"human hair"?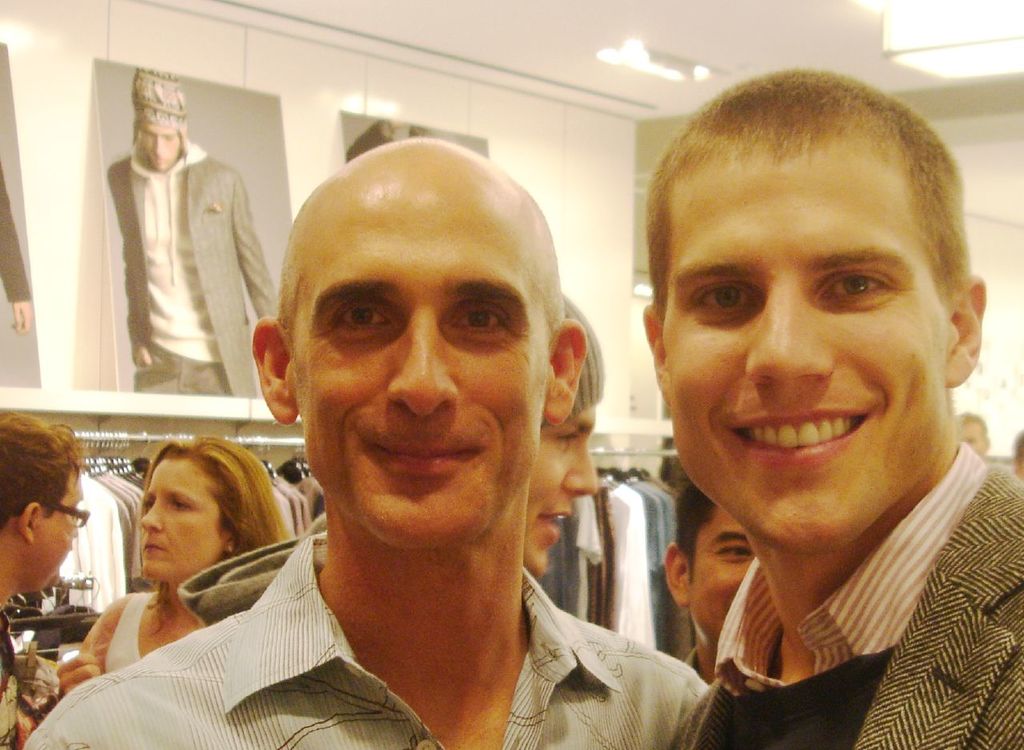
0/411/86/531
